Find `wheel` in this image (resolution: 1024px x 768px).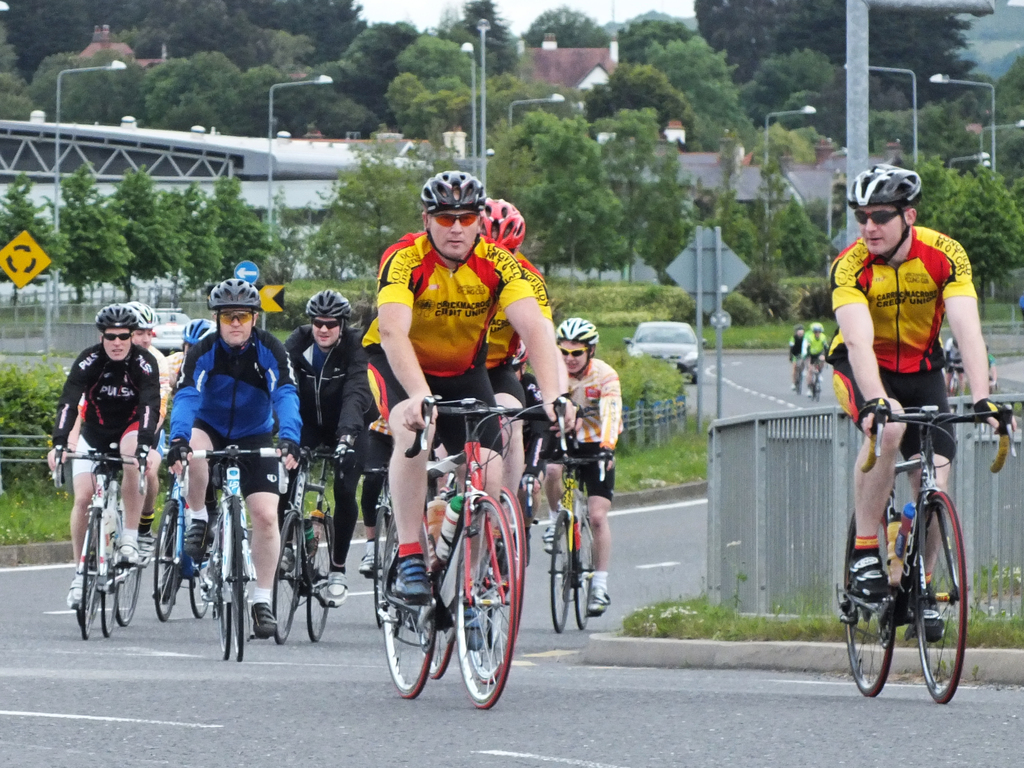
bbox=[270, 511, 303, 646].
